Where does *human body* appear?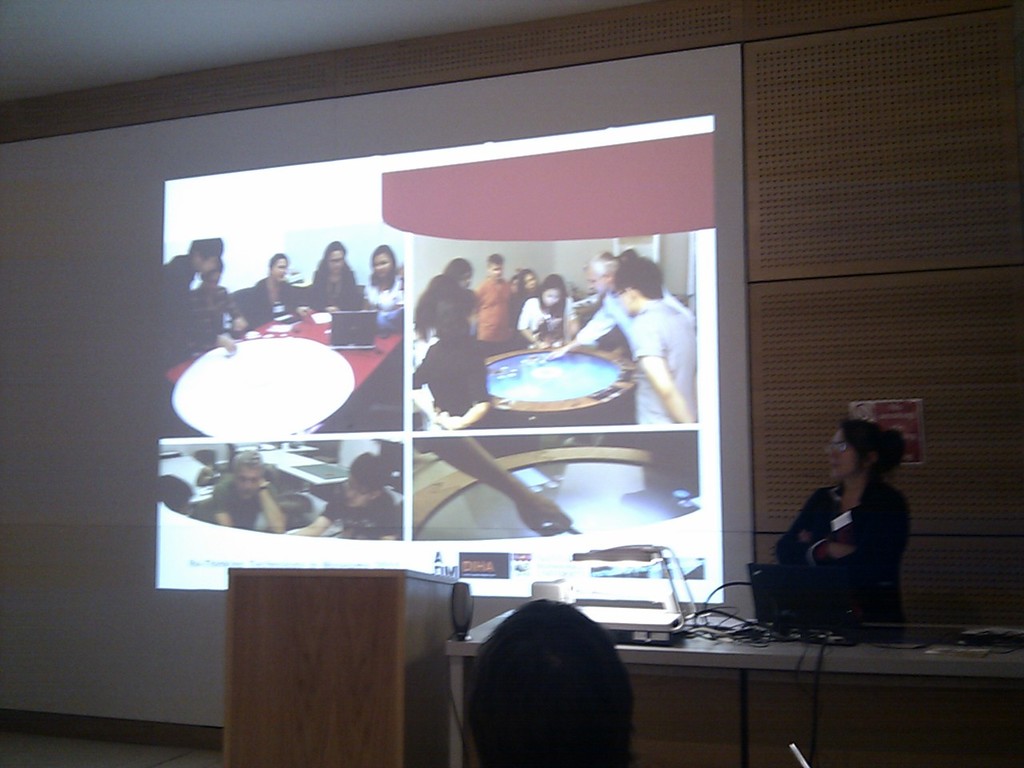
Appears at 420,422,564,526.
